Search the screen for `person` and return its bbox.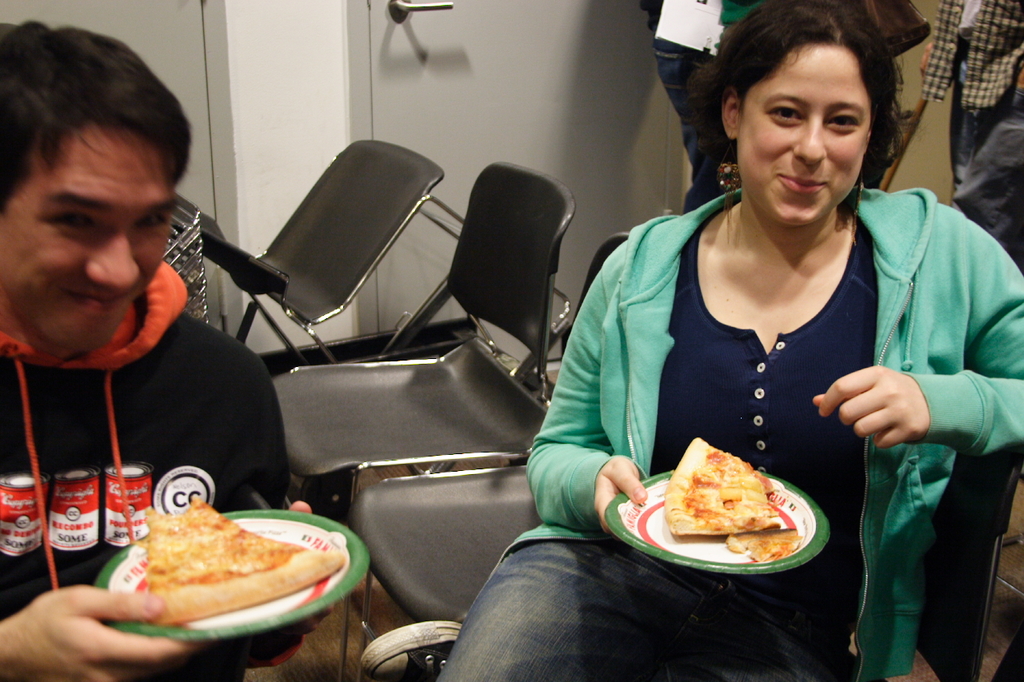
Found: bbox=[360, 0, 1023, 681].
